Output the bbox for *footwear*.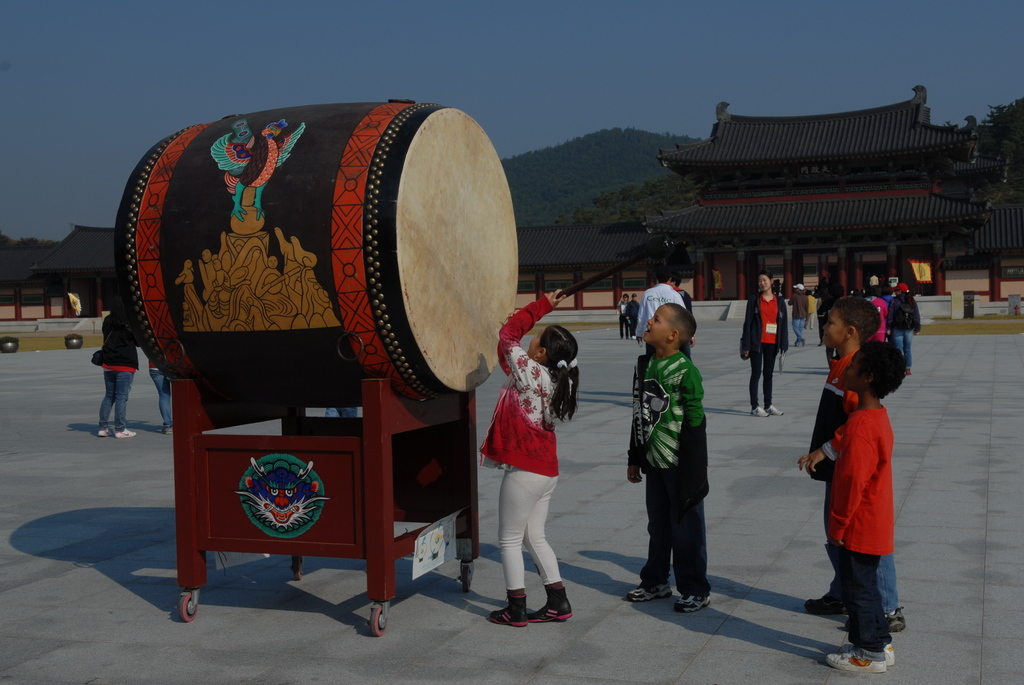
select_region(632, 335, 637, 340).
